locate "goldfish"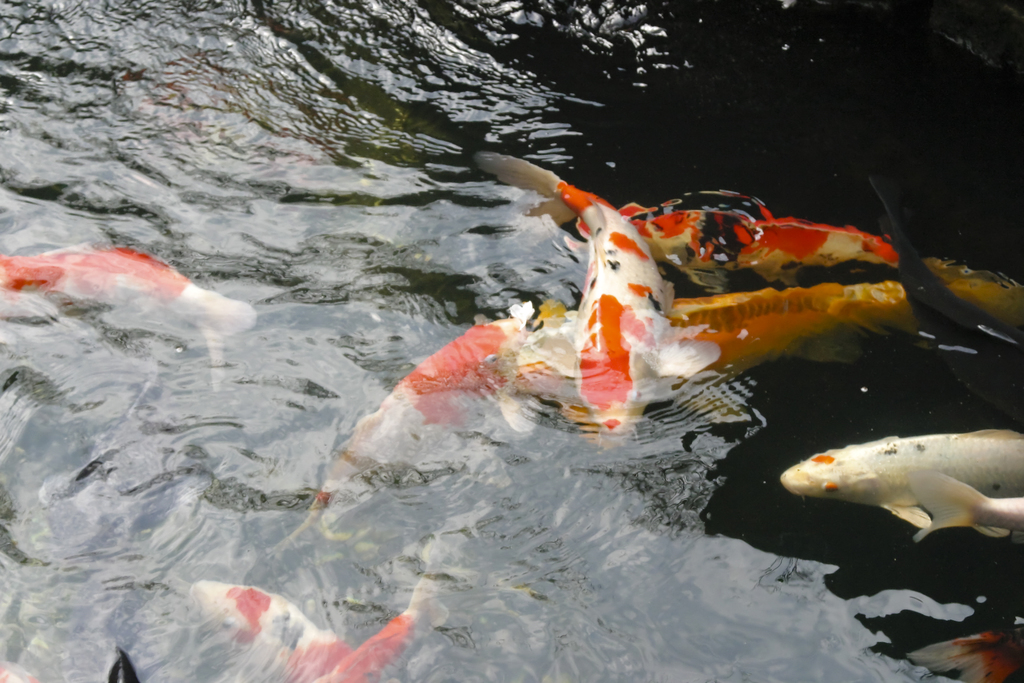
918:255:1023:342
